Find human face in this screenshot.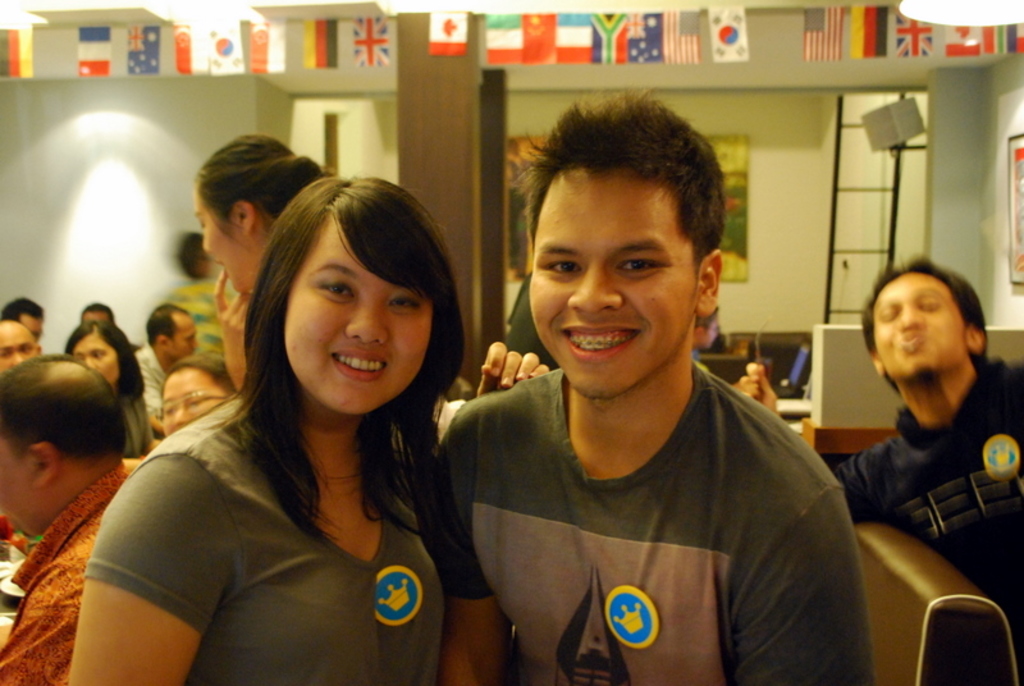
The bounding box for human face is {"x1": 197, "y1": 191, "x2": 242, "y2": 294}.
